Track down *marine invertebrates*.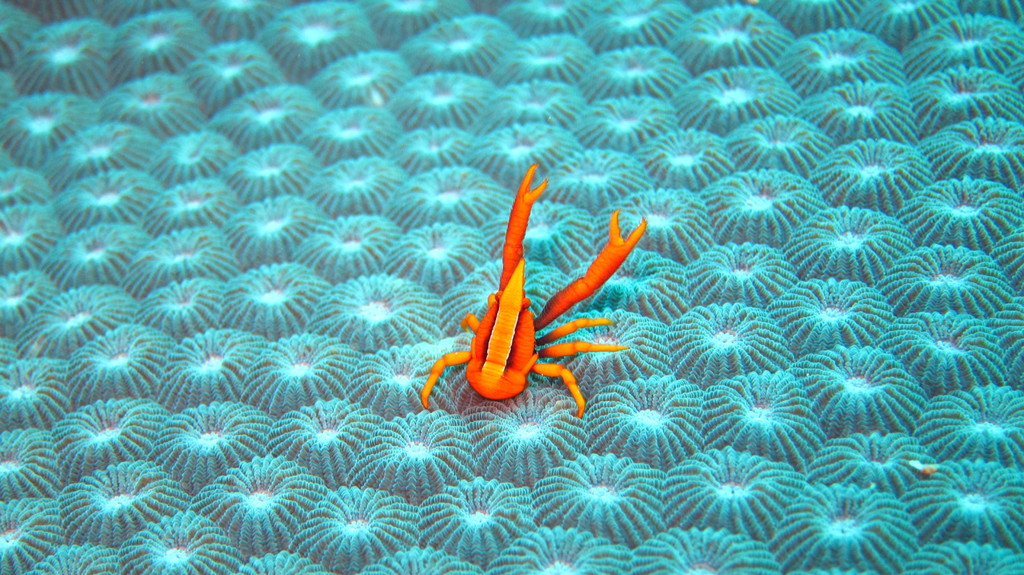
Tracked to <box>896,454,1023,556</box>.
